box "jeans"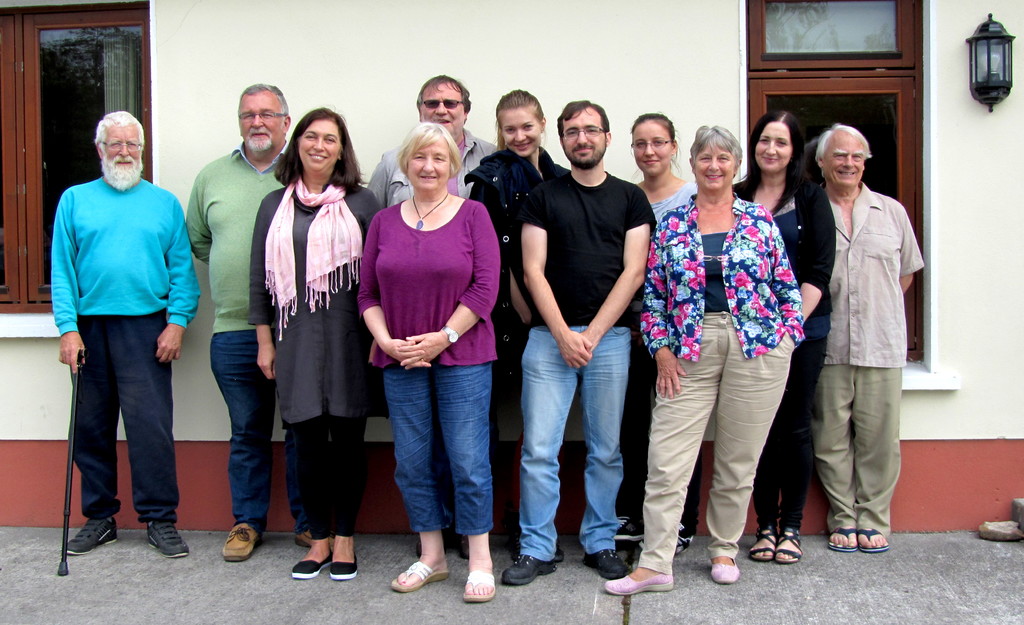
bbox(208, 327, 313, 534)
